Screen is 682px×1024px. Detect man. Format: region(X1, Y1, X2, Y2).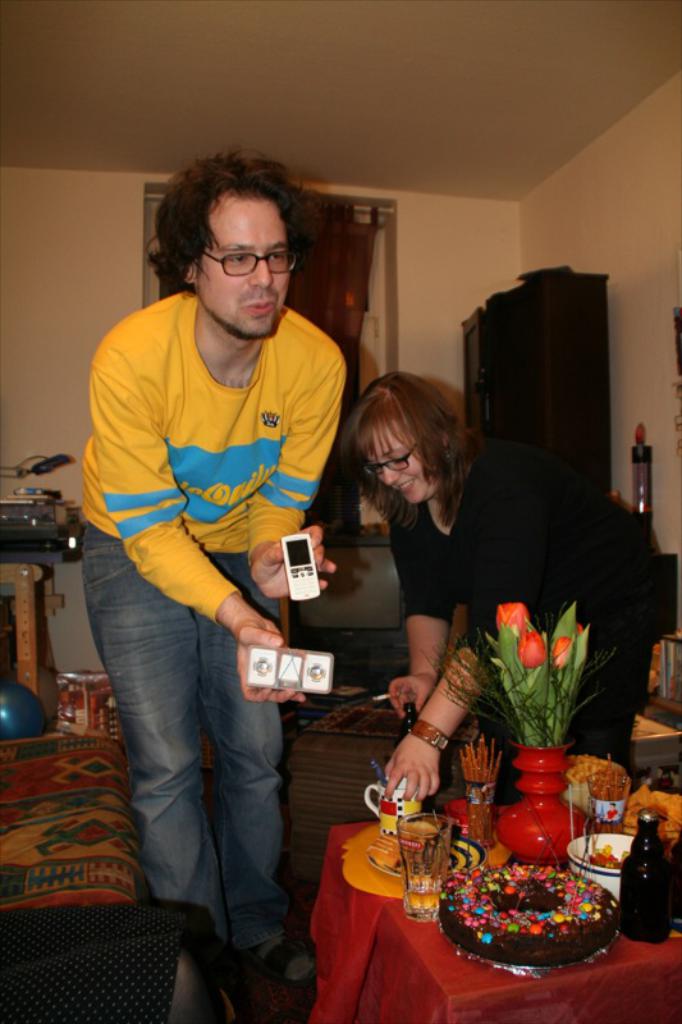
region(69, 157, 379, 955).
